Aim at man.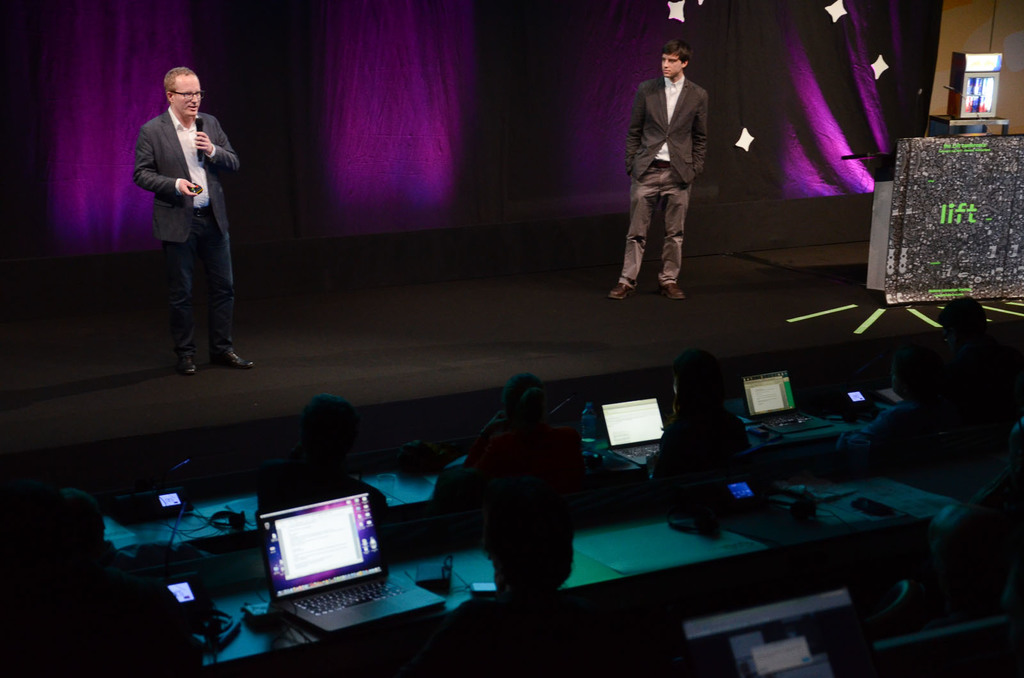
Aimed at 128, 61, 245, 382.
